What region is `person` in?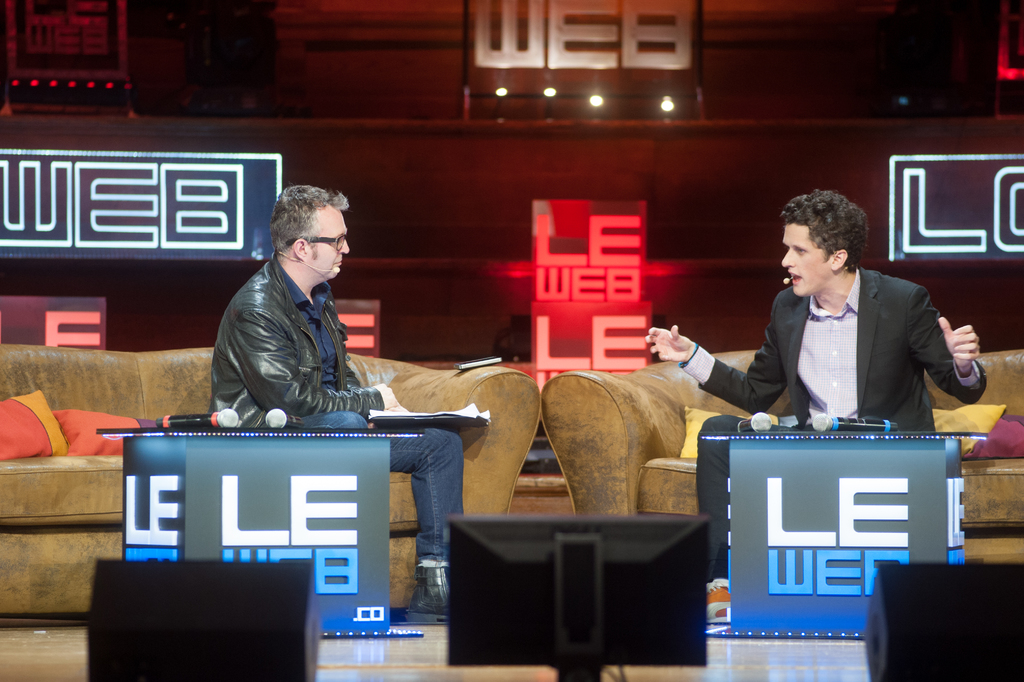
<region>209, 179, 473, 625</region>.
